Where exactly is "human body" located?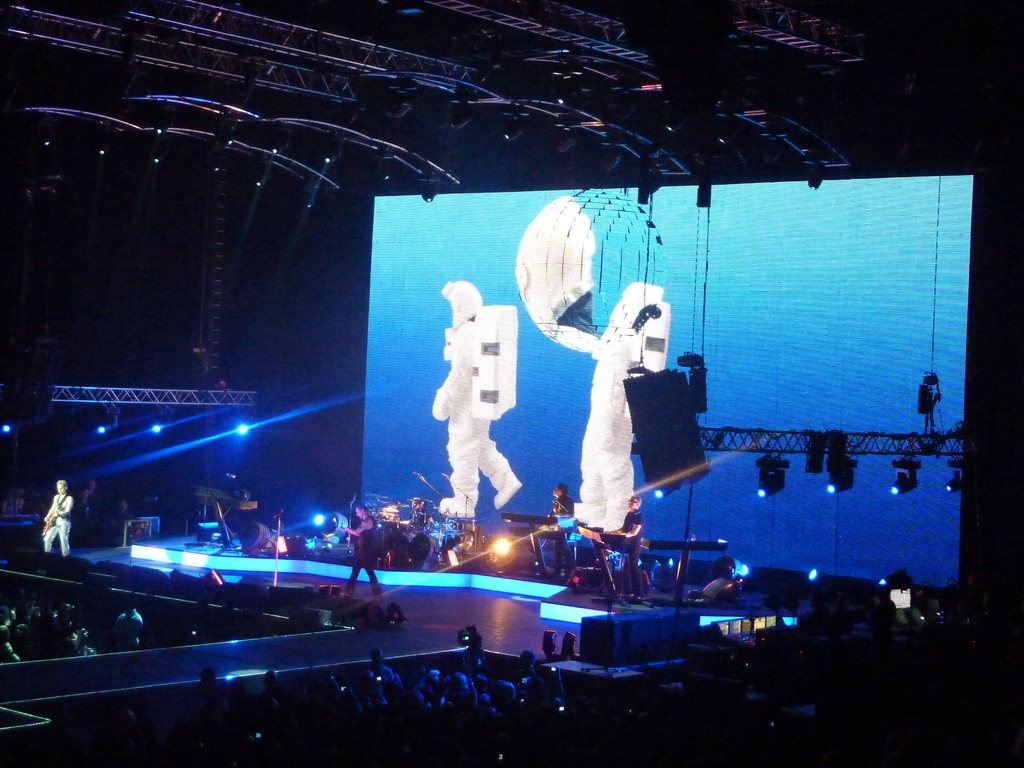
Its bounding box is Rect(551, 497, 571, 578).
